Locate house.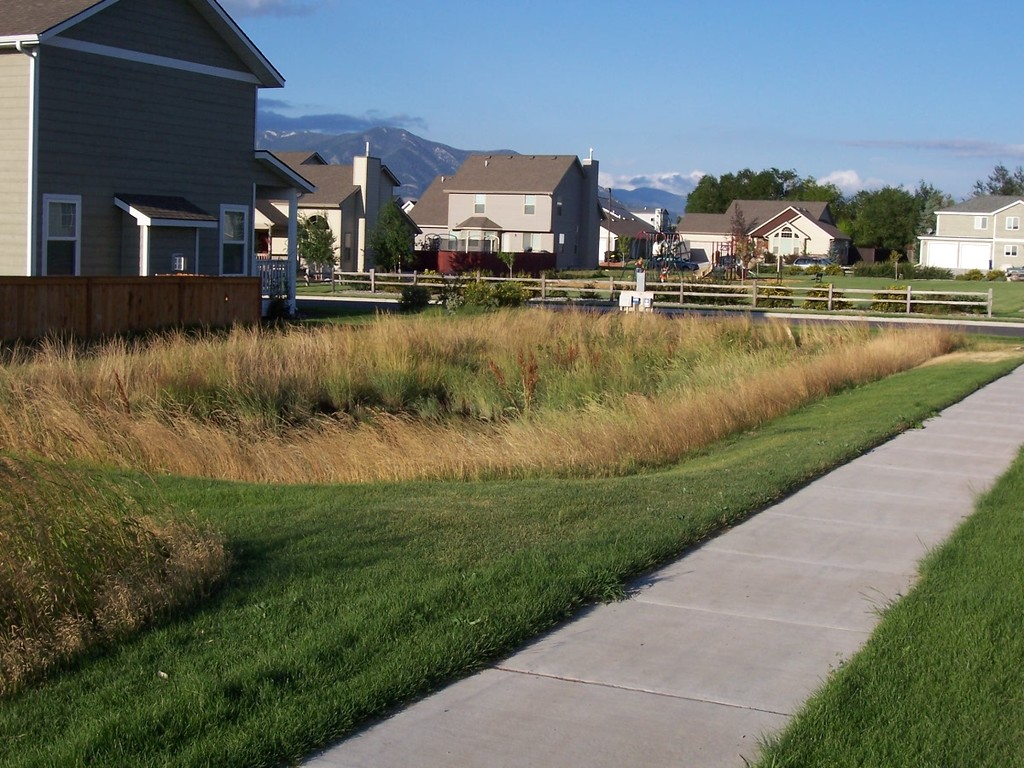
Bounding box: 407/148/594/285.
